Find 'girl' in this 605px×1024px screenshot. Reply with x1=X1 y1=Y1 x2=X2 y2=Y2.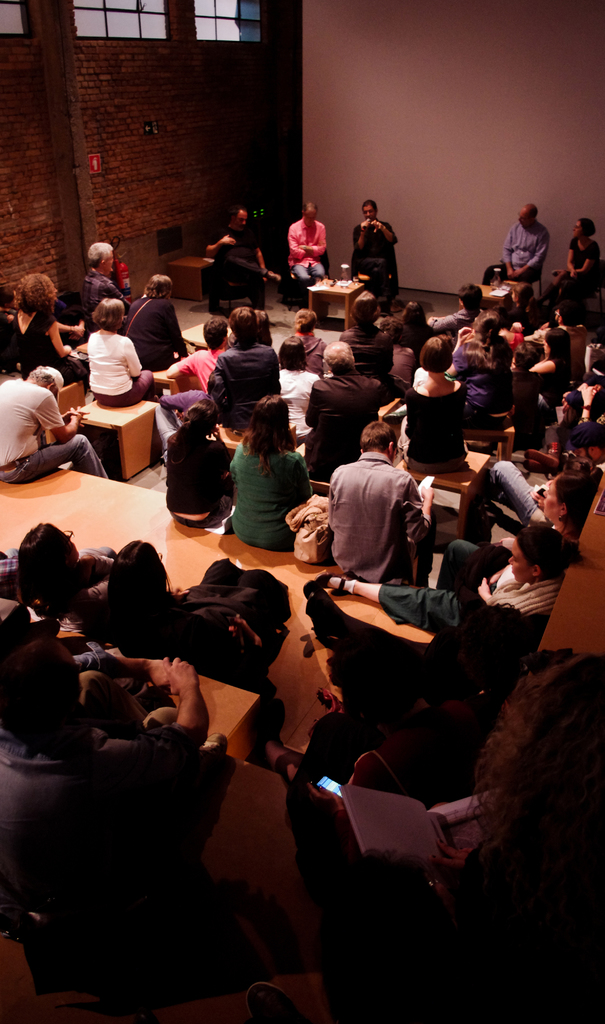
x1=163 y1=401 x2=238 y2=531.
